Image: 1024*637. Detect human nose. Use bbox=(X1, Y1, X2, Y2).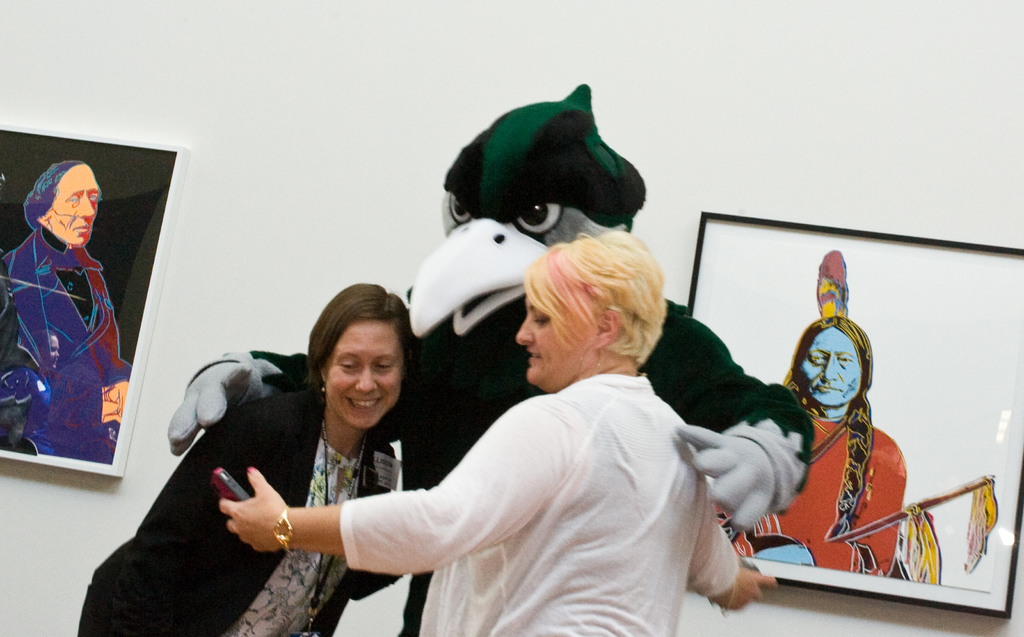
bbox=(515, 314, 534, 345).
